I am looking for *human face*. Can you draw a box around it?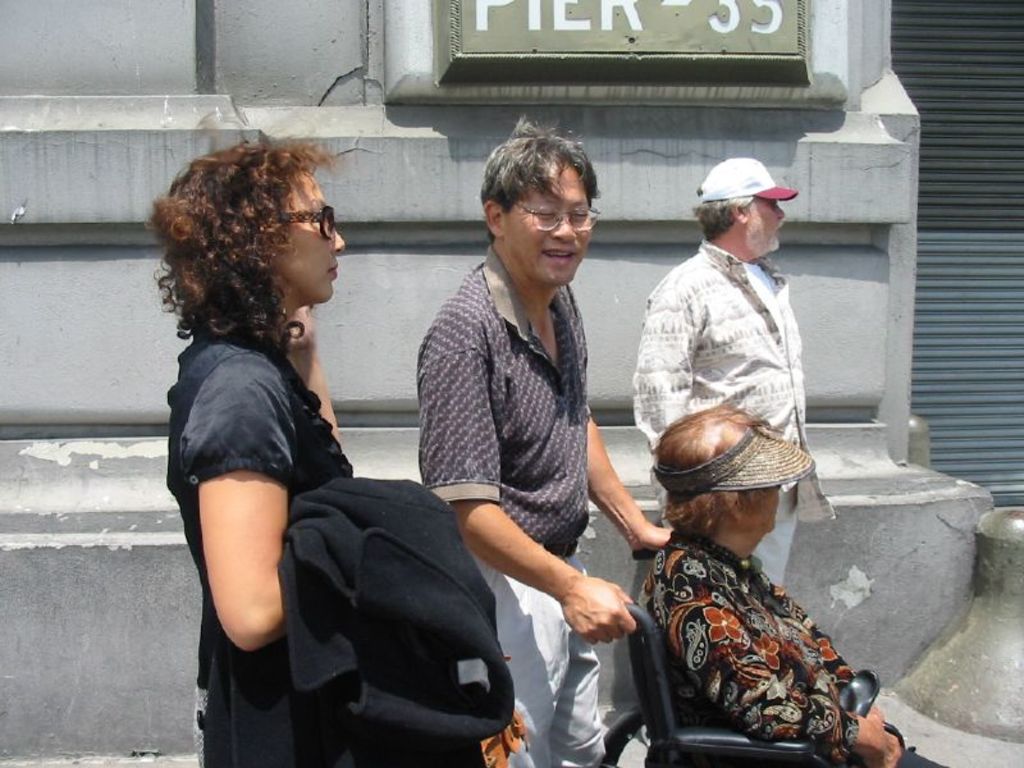
Sure, the bounding box is x1=745, y1=489, x2=778, y2=530.
